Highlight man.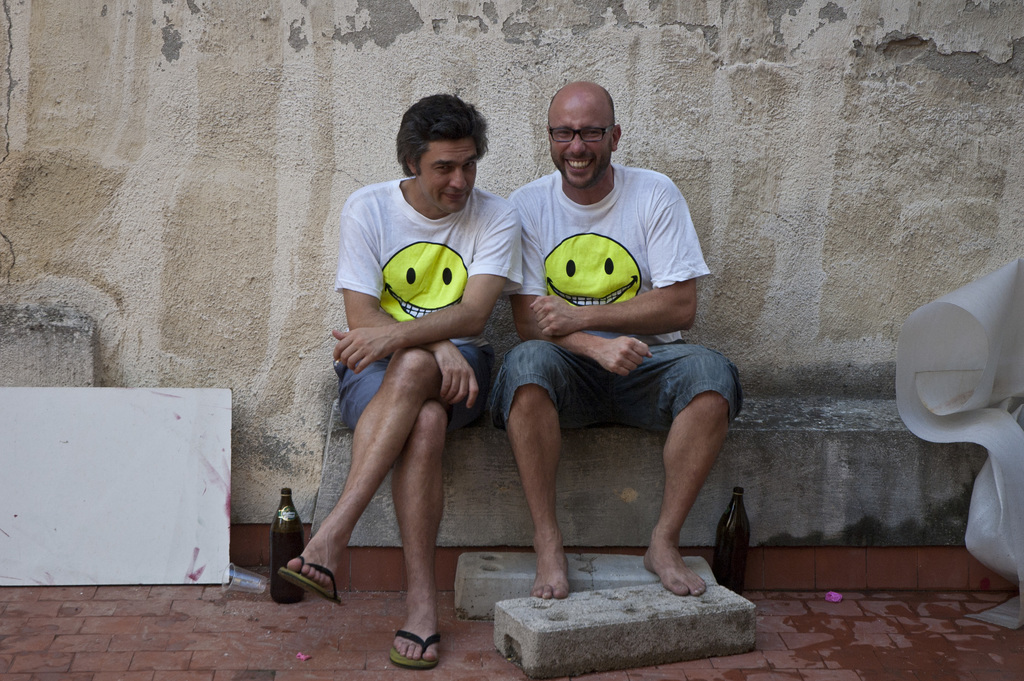
Highlighted region: select_region(275, 92, 528, 670).
